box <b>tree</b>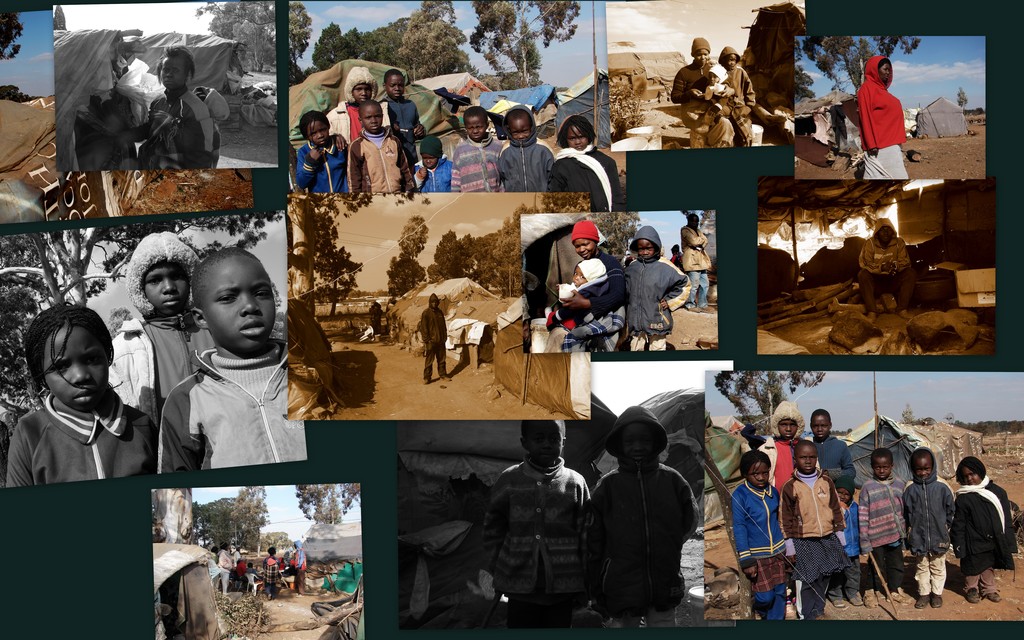
(715, 371, 829, 435)
